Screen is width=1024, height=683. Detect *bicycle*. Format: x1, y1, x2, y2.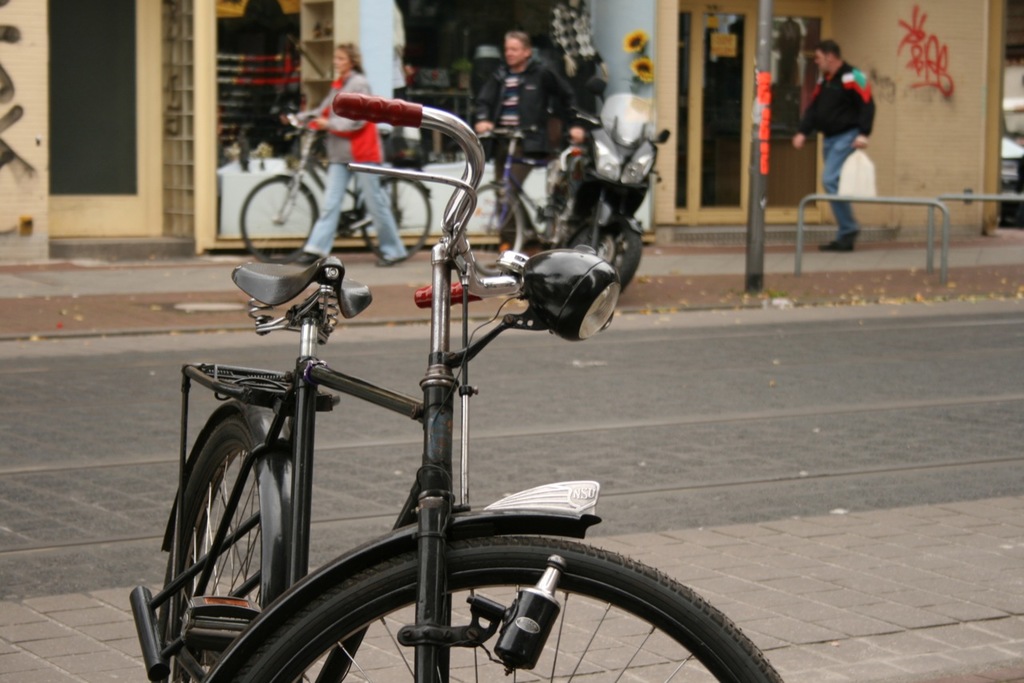
238, 111, 434, 266.
